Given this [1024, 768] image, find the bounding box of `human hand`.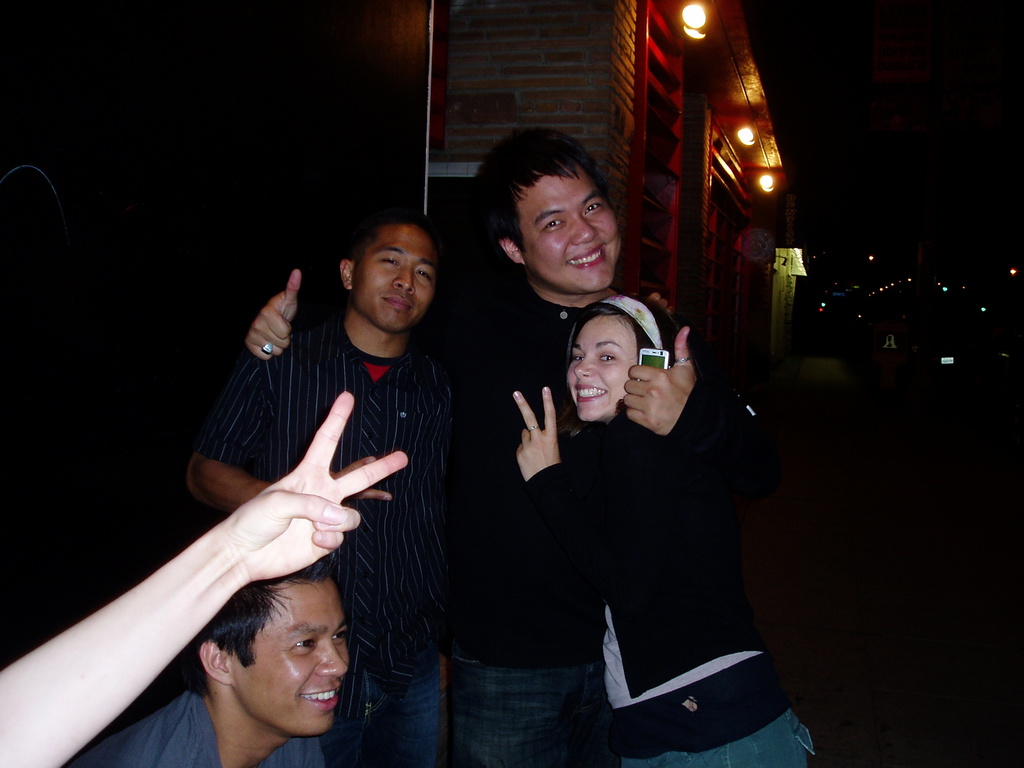
rect(511, 387, 563, 484).
